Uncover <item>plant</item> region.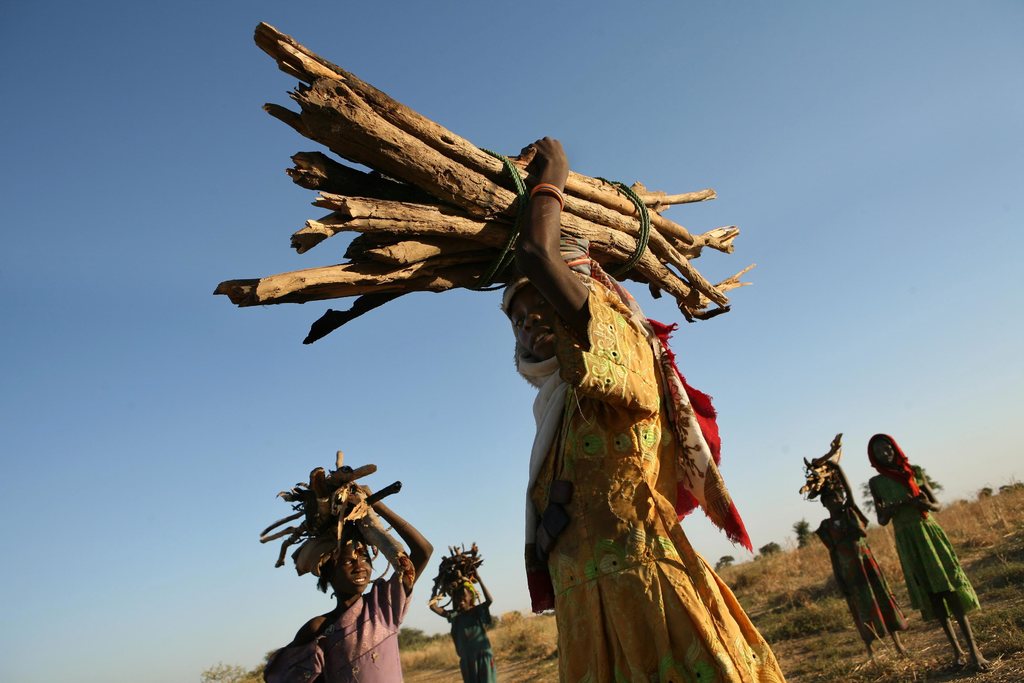
Uncovered: Rect(717, 544, 835, 600).
